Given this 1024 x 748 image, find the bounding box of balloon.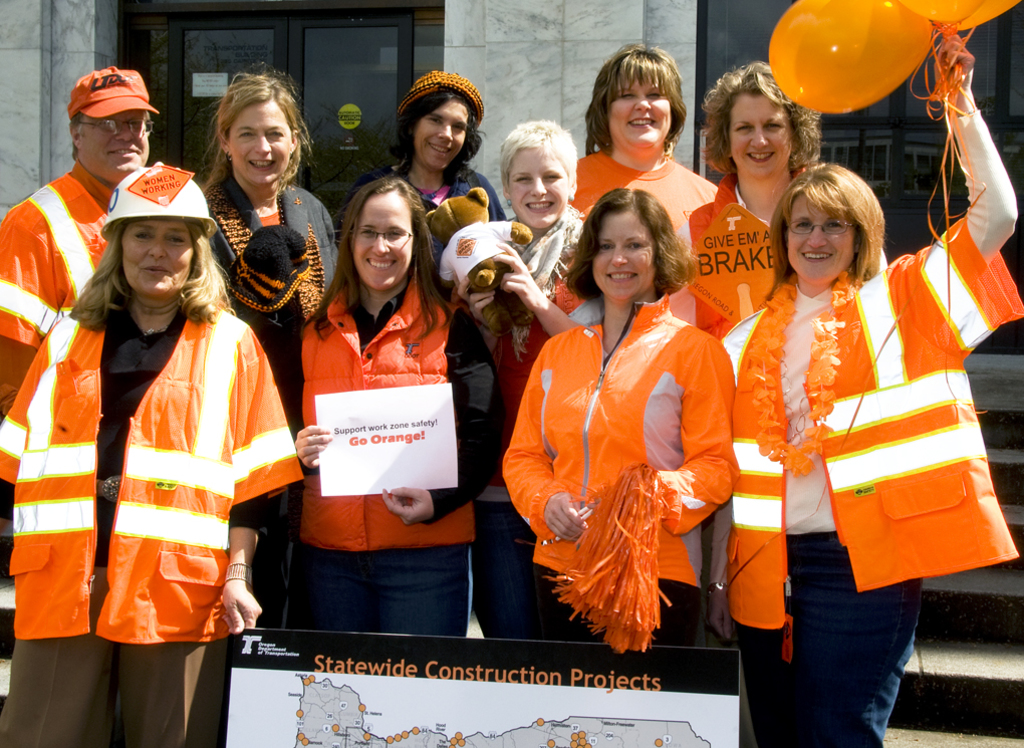
locate(902, 0, 979, 23).
